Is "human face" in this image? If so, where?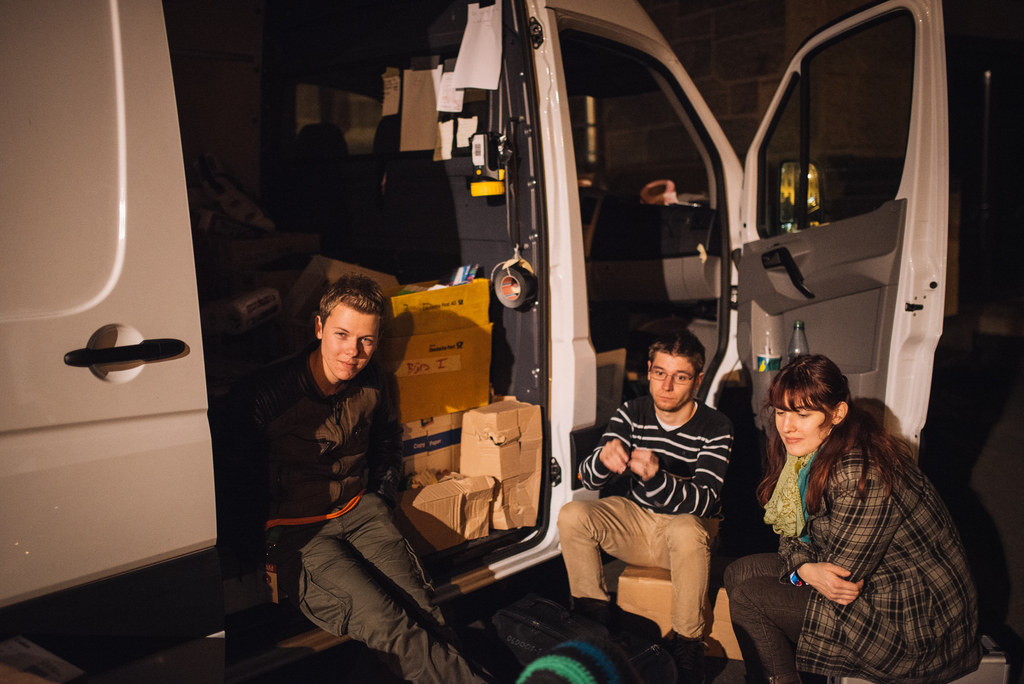
Yes, at locate(650, 352, 696, 410).
